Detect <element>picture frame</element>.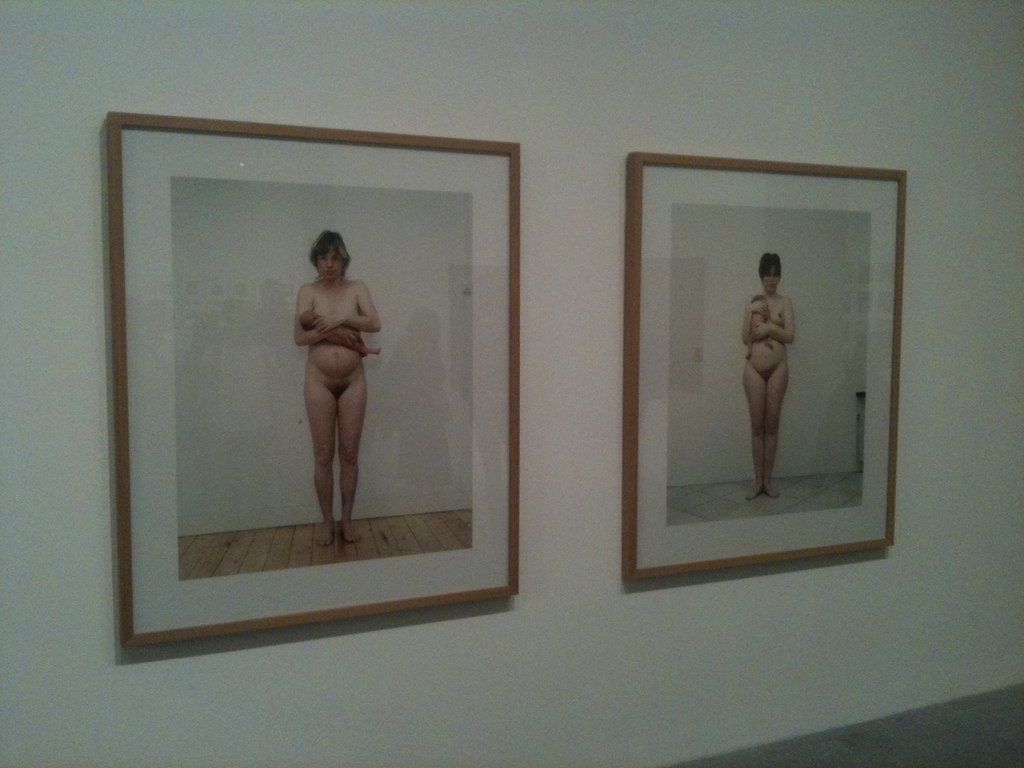
Detected at left=623, top=148, right=909, bottom=585.
